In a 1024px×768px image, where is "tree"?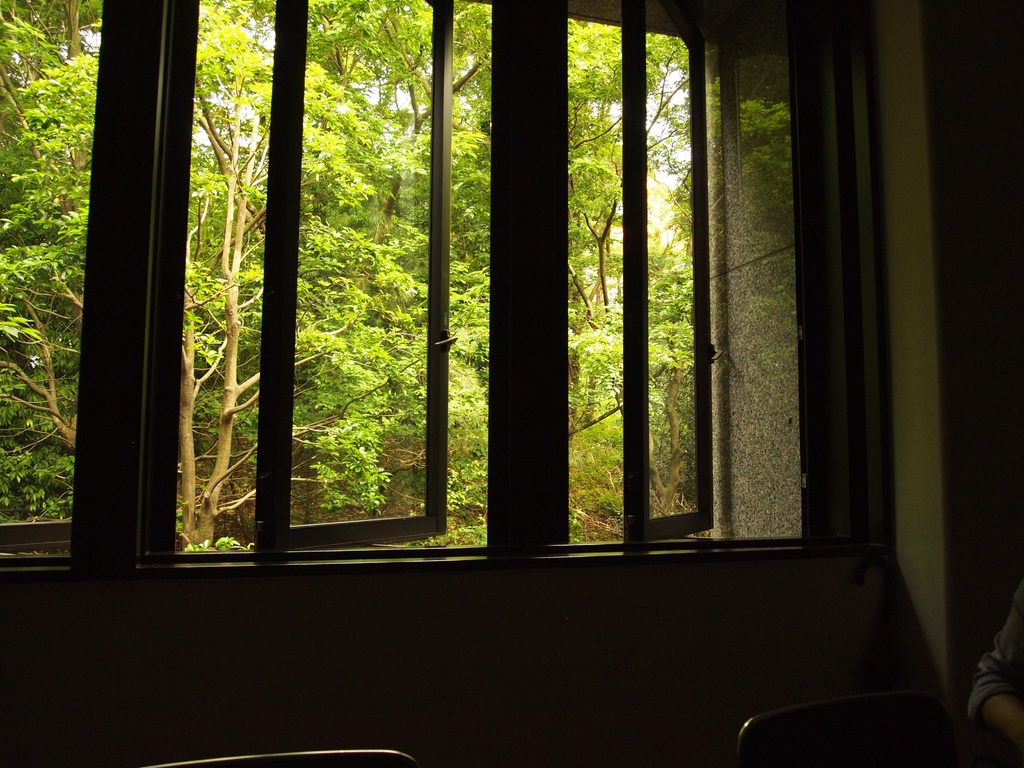
box(0, 0, 403, 546).
